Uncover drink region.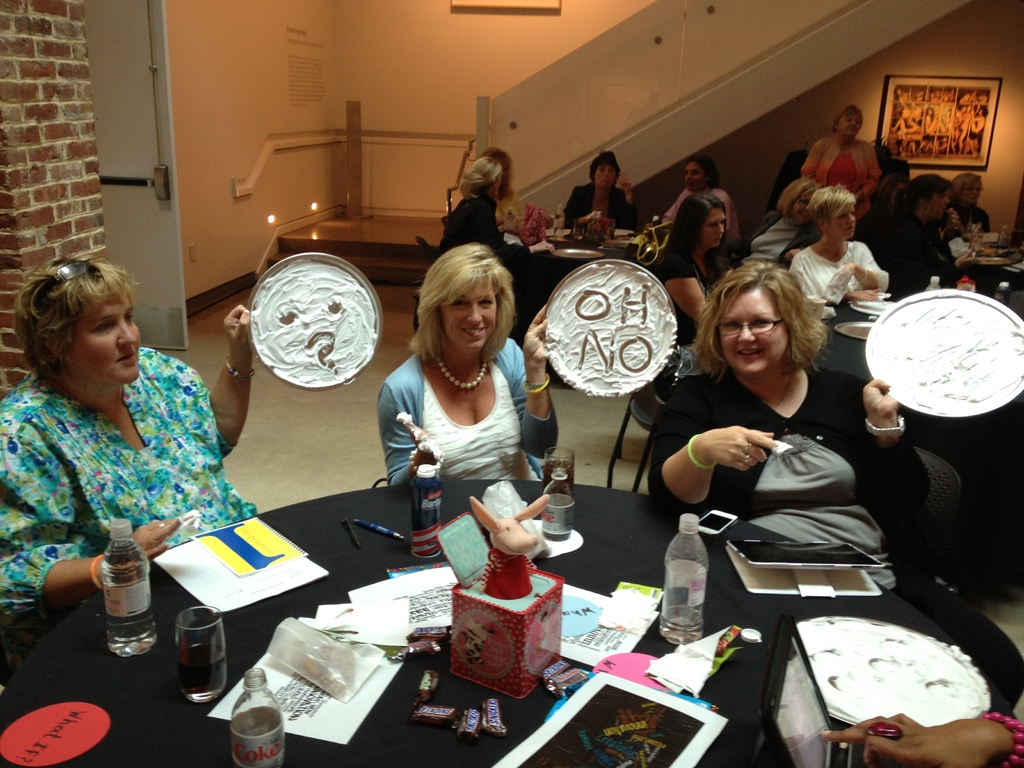
Uncovered: bbox=(543, 461, 575, 493).
